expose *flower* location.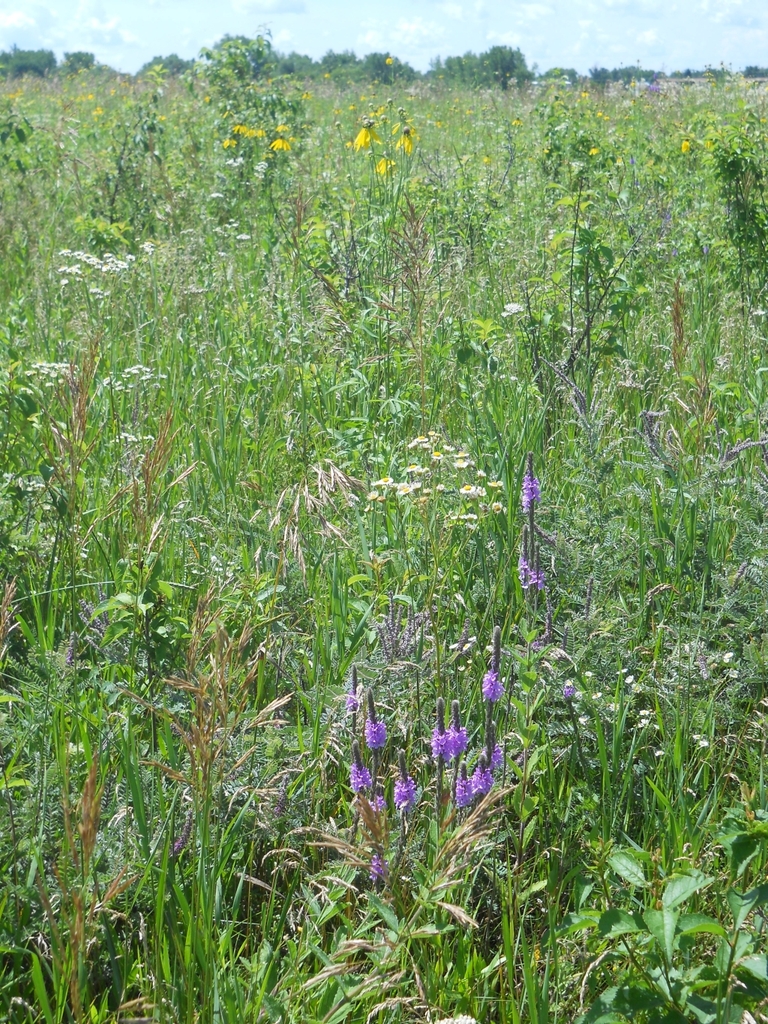
Exposed at <bbox>391, 779, 424, 827</bbox>.
